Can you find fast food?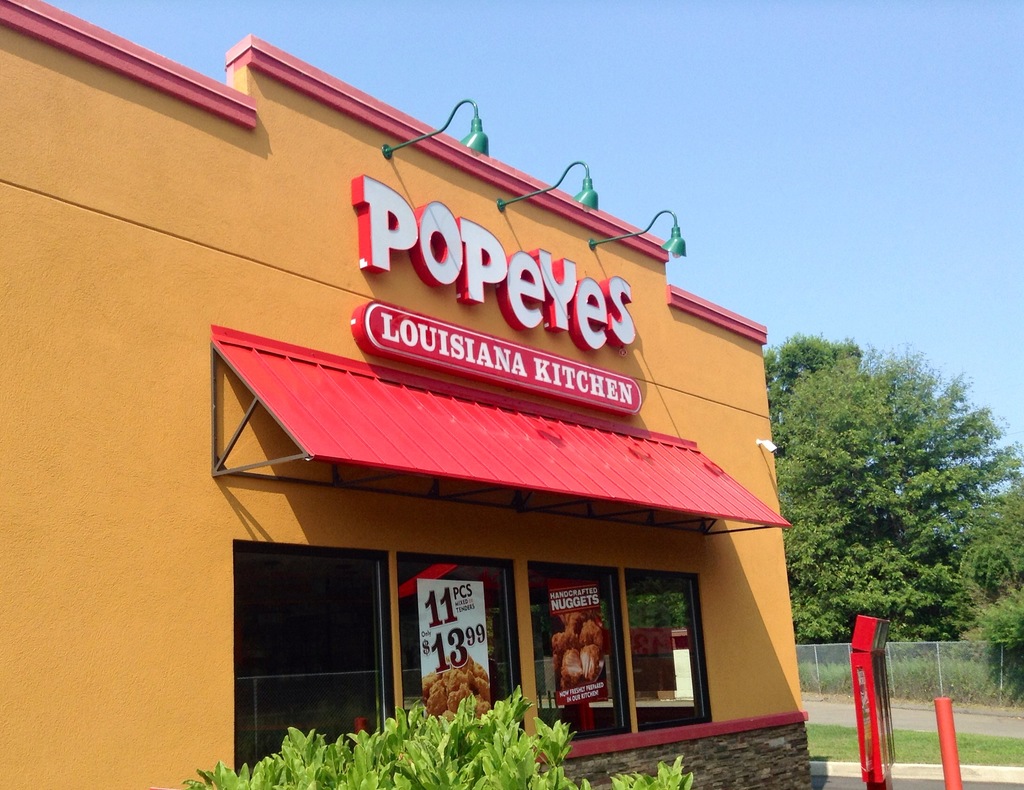
Yes, bounding box: x1=426 y1=640 x2=483 y2=733.
